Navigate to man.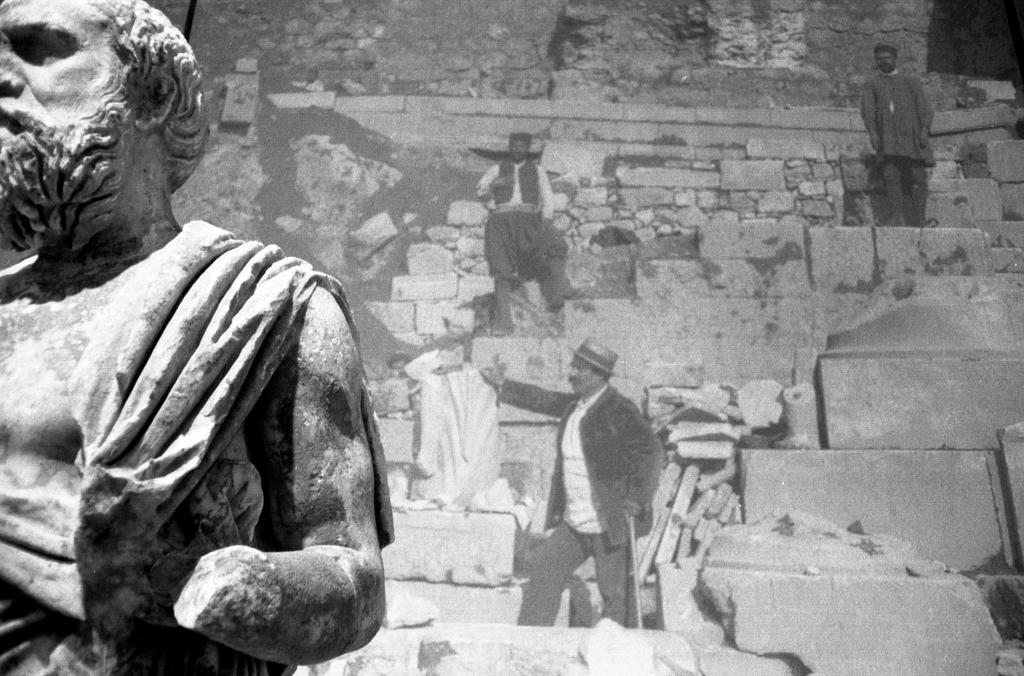
Navigation target: box(480, 342, 661, 626).
